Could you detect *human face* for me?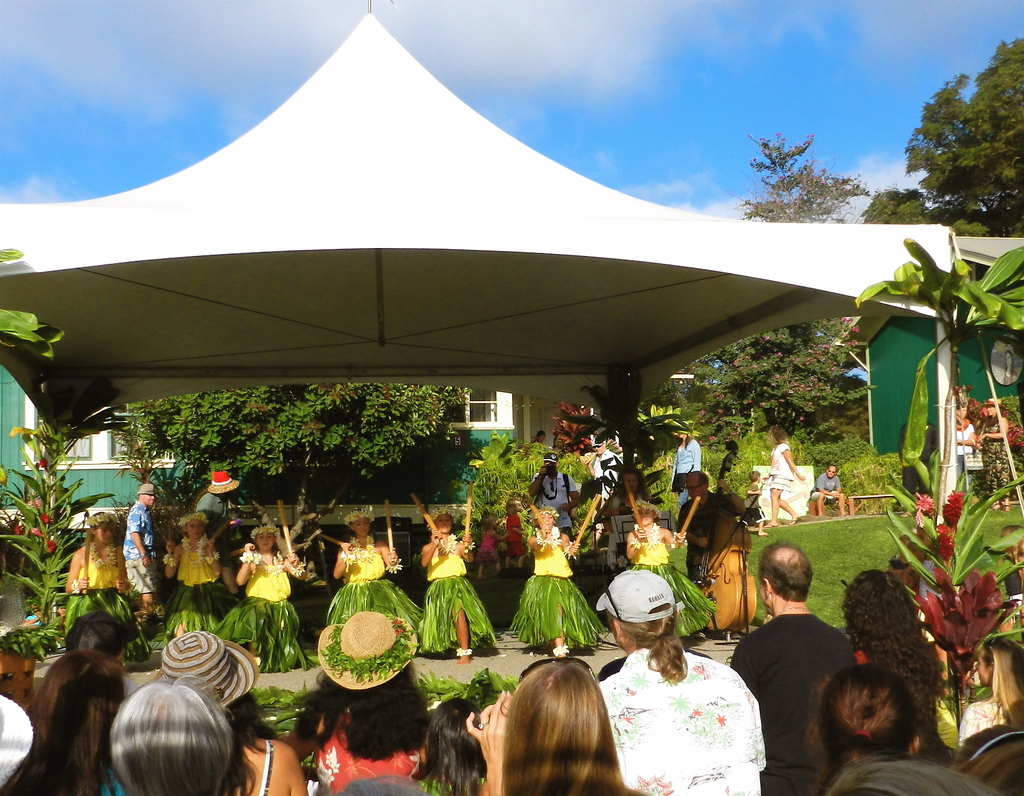
Detection result: [left=593, top=443, right=607, bottom=458].
